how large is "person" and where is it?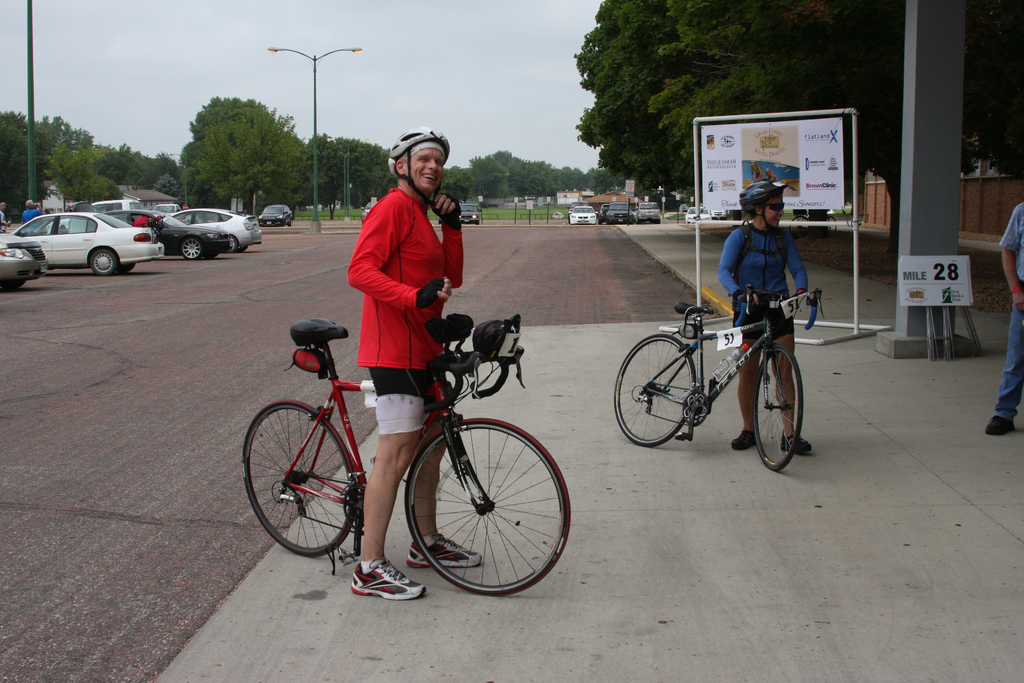
Bounding box: [985,199,1023,435].
